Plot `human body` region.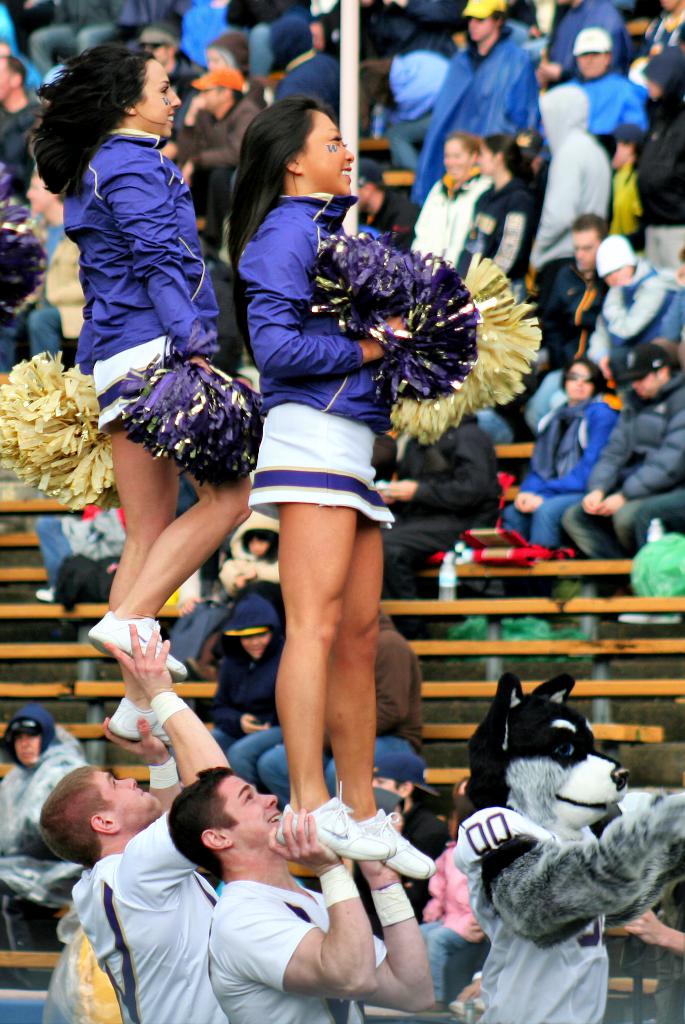
Plotted at select_region(160, 535, 238, 666).
